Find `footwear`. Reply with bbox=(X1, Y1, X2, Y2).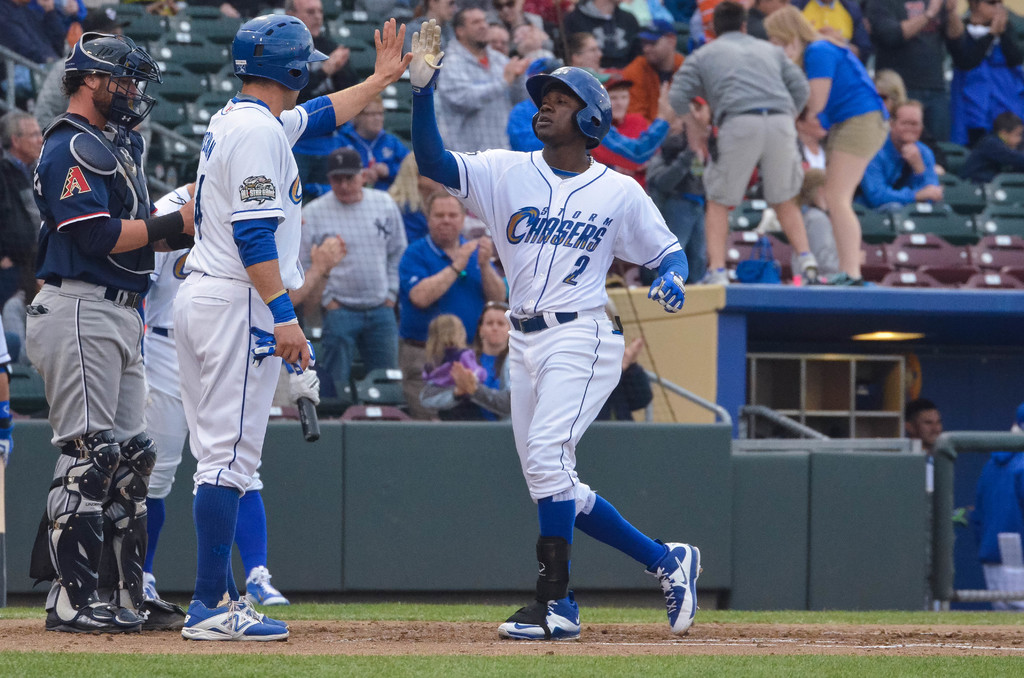
bbox=(169, 585, 268, 646).
